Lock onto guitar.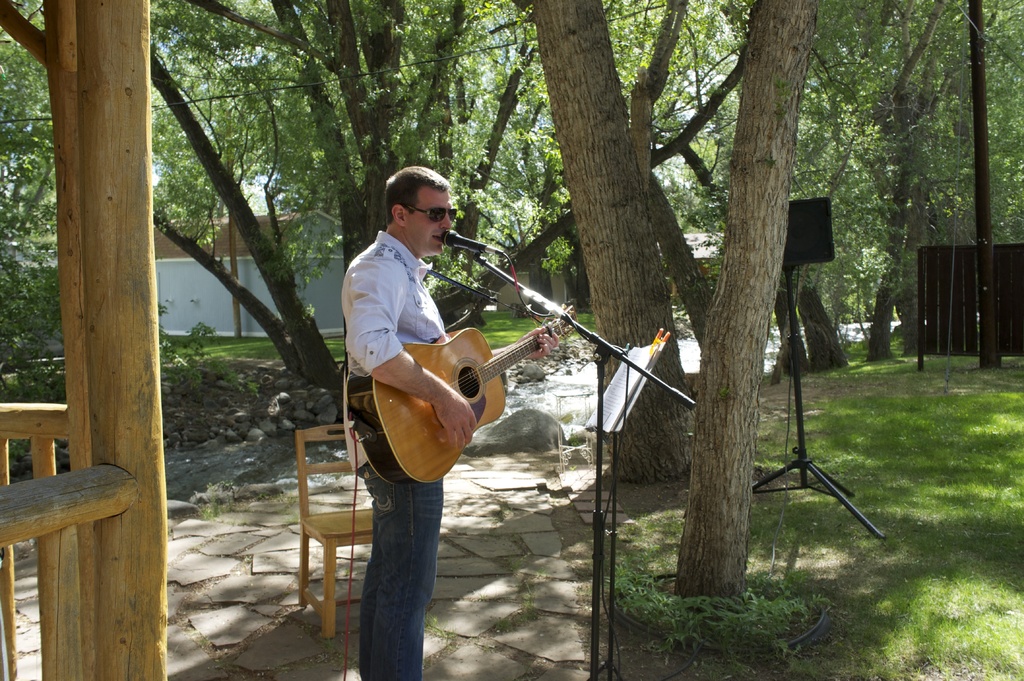
Locked: {"left": 345, "top": 298, "right": 585, "bottom": 485}.
